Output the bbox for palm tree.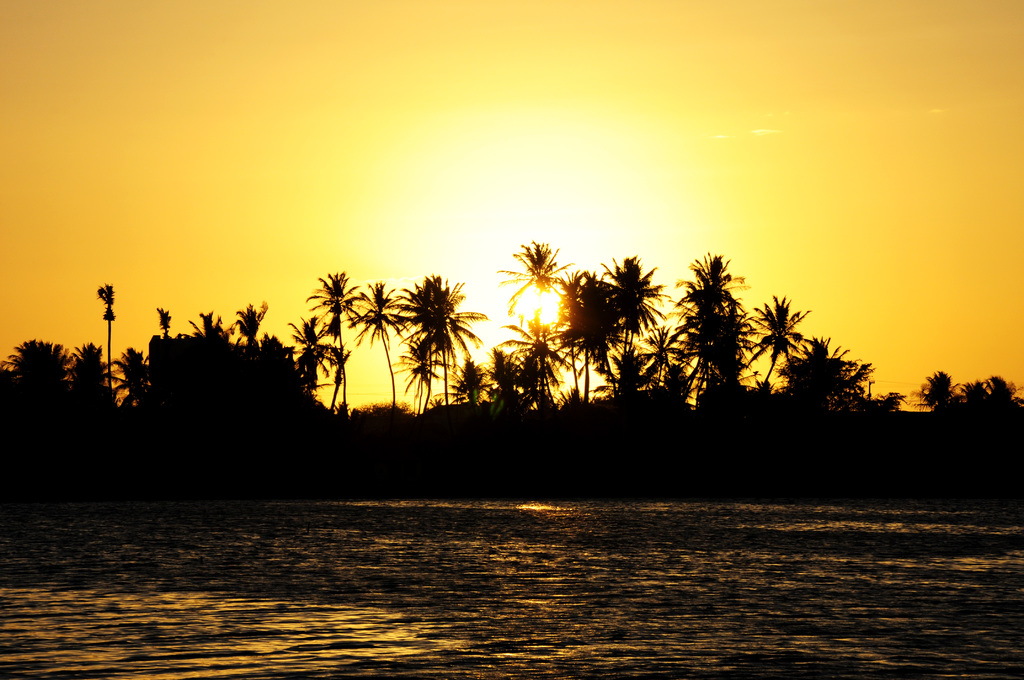
604:252:665:397.
